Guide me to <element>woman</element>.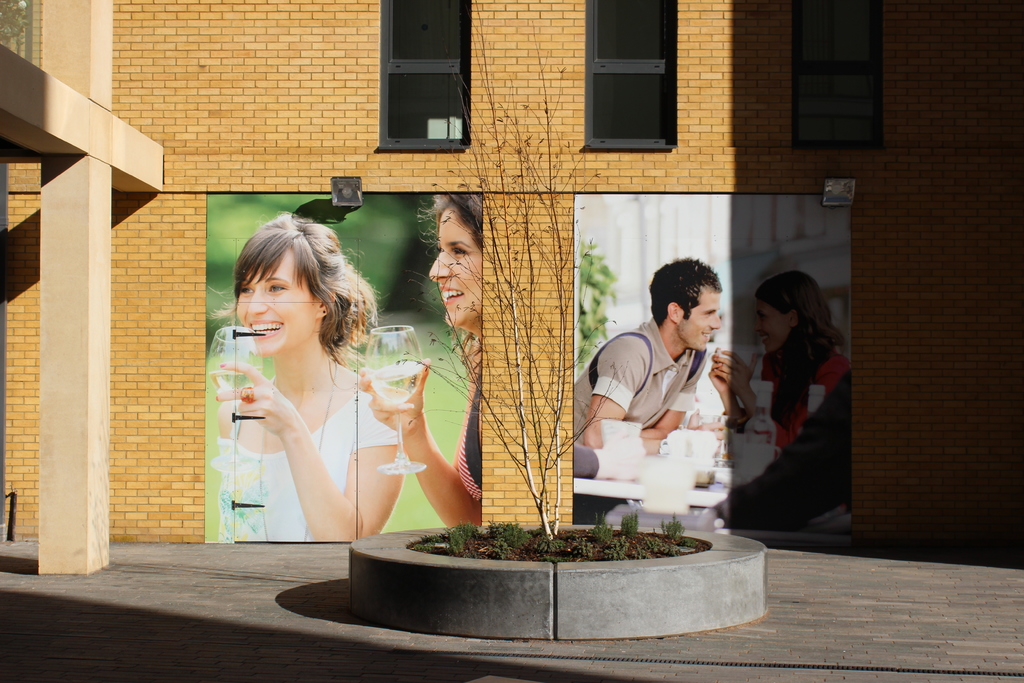
Guidance: 701:273:851:457.
